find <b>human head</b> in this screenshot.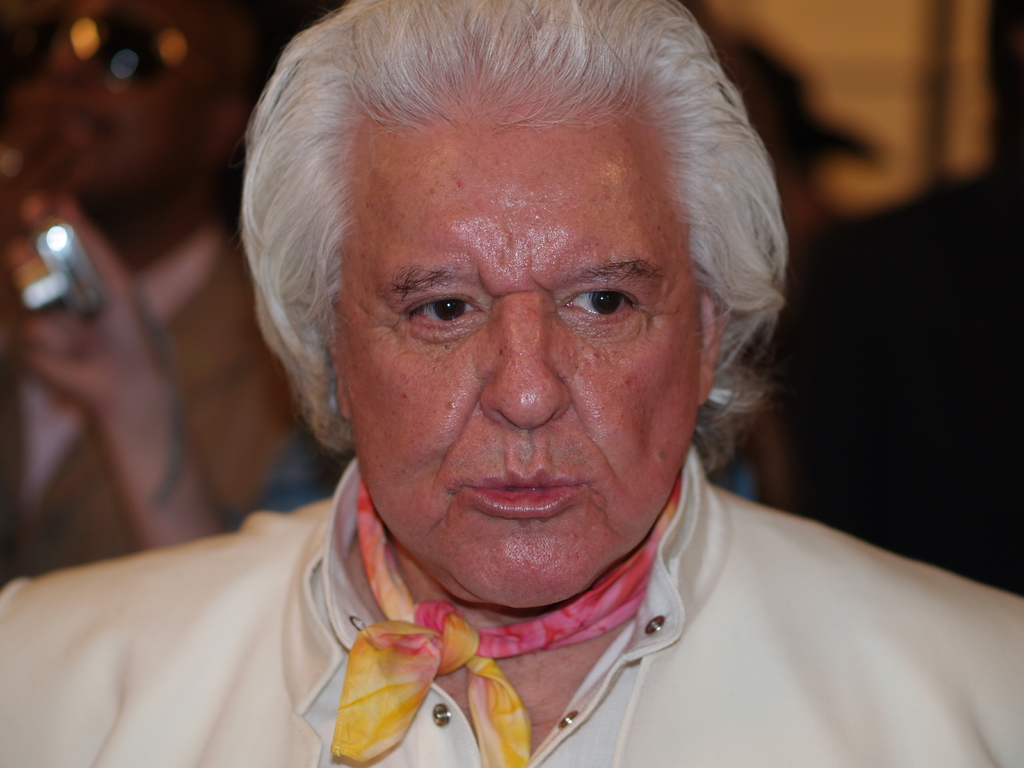
The bounding box for <b>human head</b> is <box>246,0,756,570</box>.
